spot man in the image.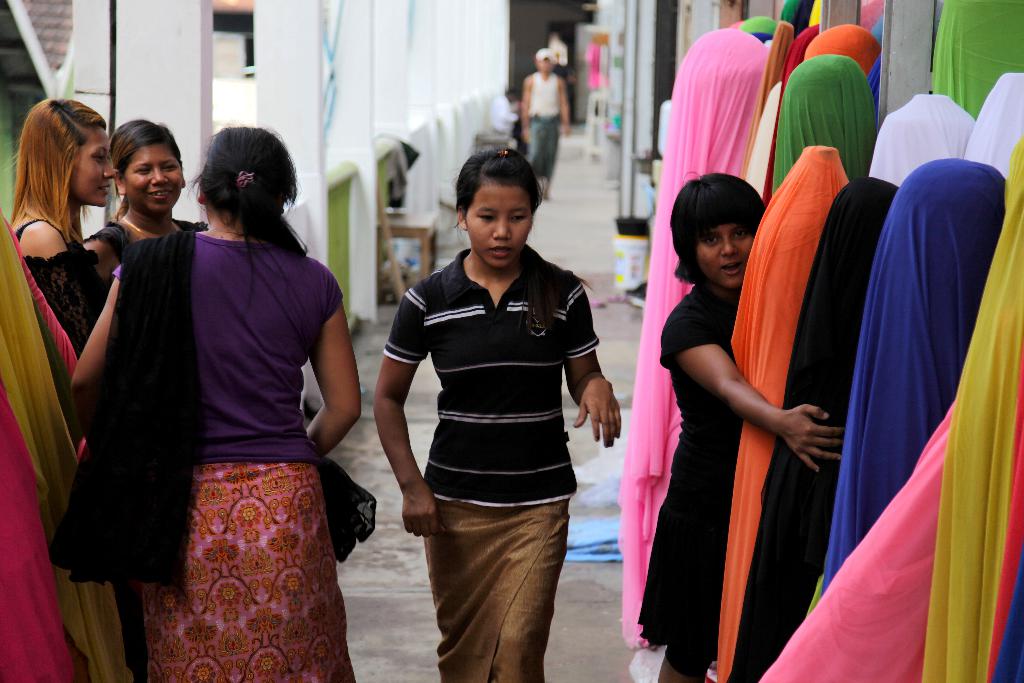
man found at bbox=(515, 55, 584, 146).
